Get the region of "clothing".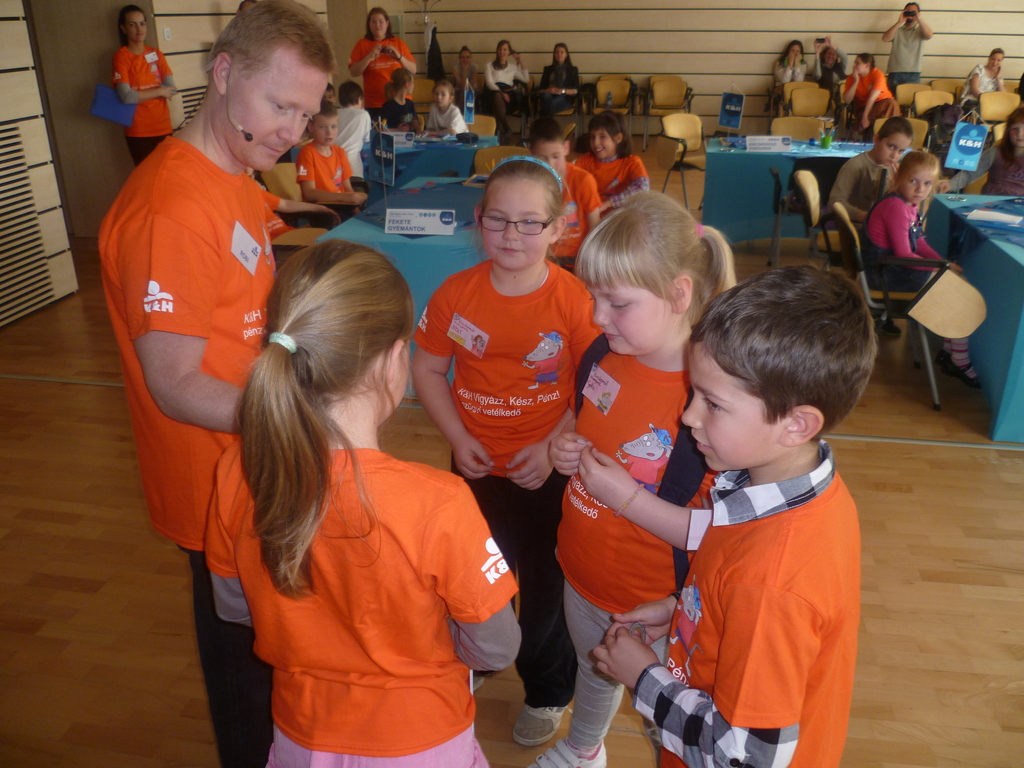
x1=90 y1=122 x2=299 y2=767.
